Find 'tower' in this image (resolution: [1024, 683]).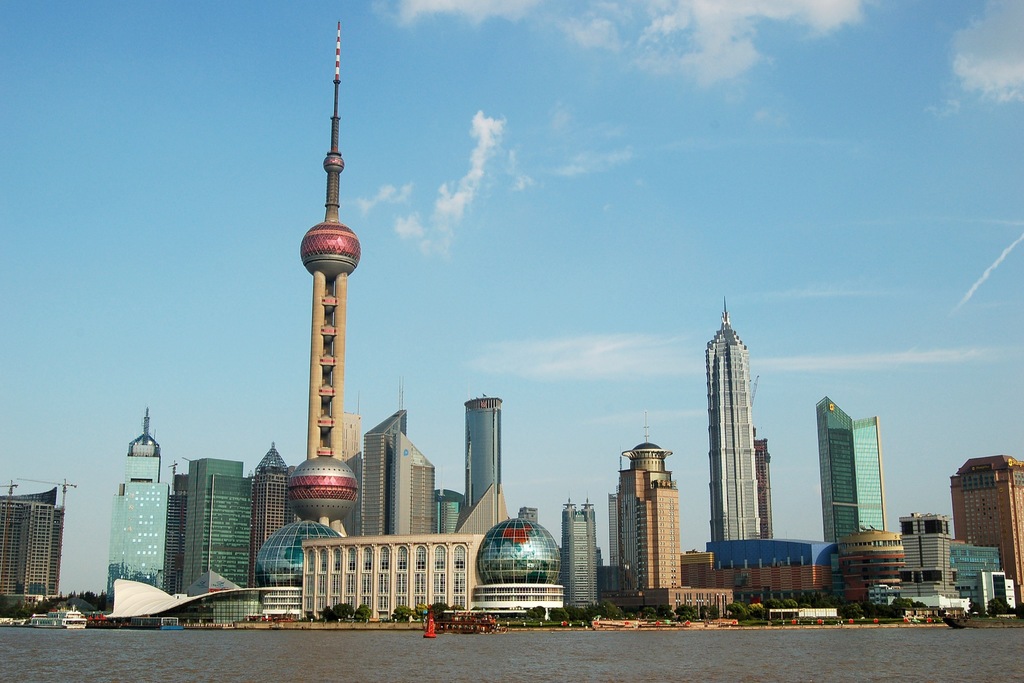
(710, 301, 765, 540).
